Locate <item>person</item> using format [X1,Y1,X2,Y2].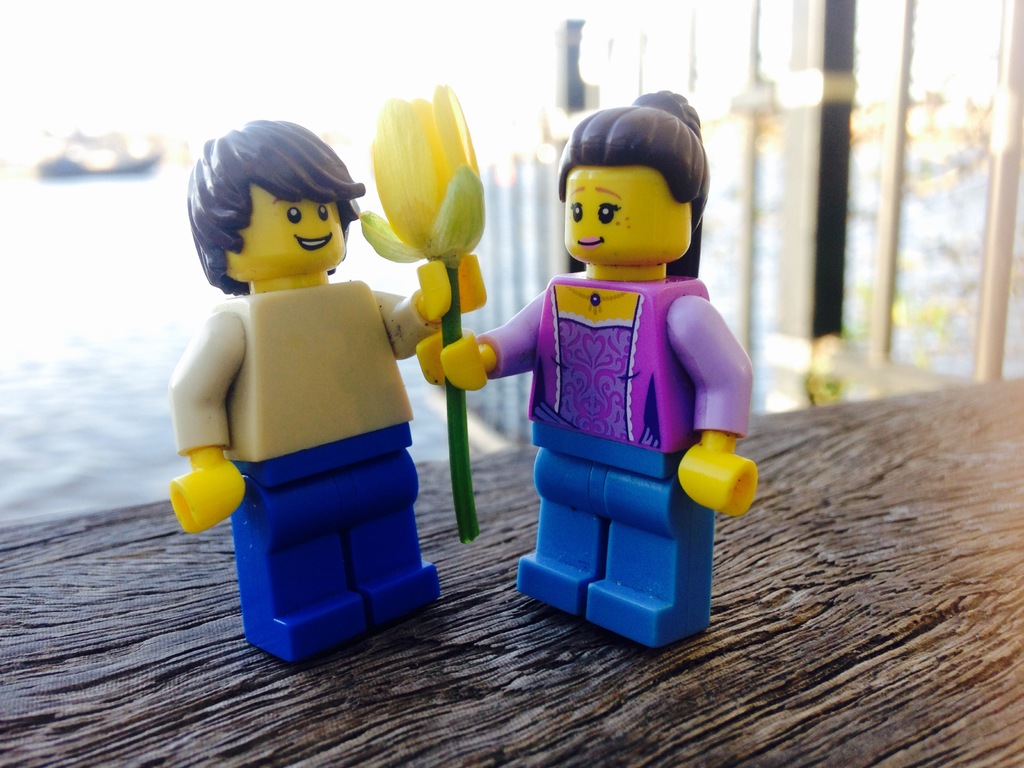
[169,118,488,671].
